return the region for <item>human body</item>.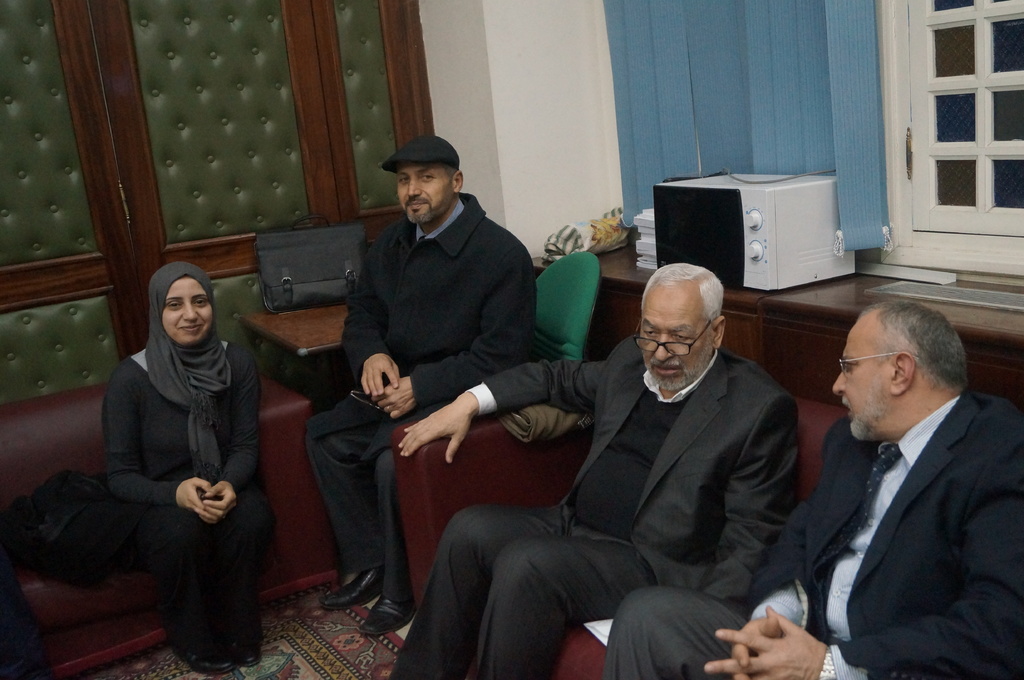
390, 334, 804, 679.
